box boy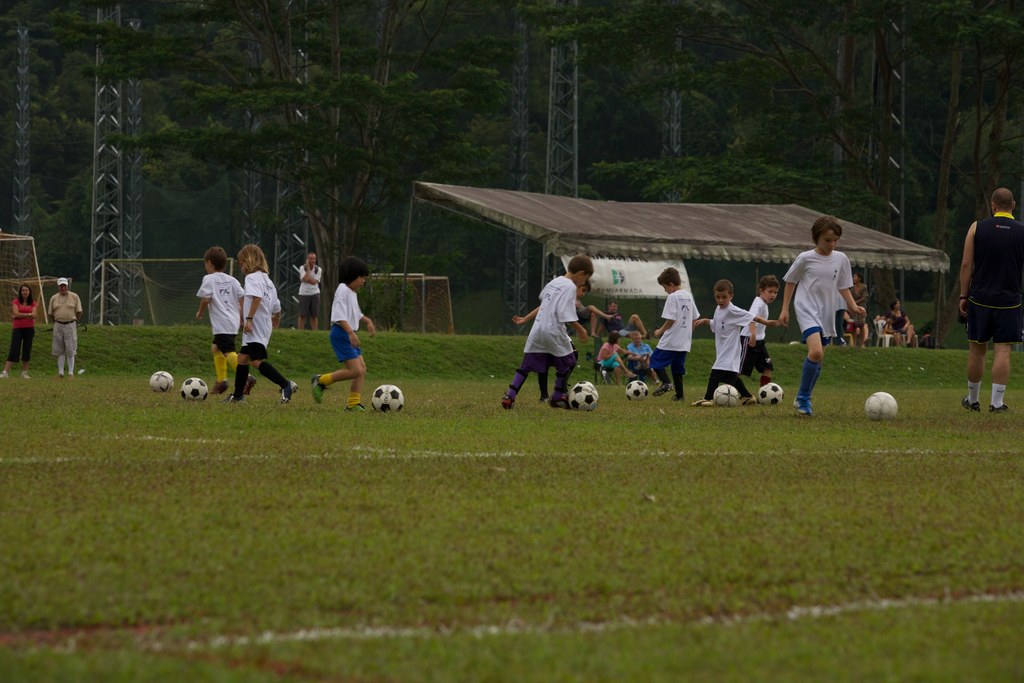
box(696, 281, 777, 406)
